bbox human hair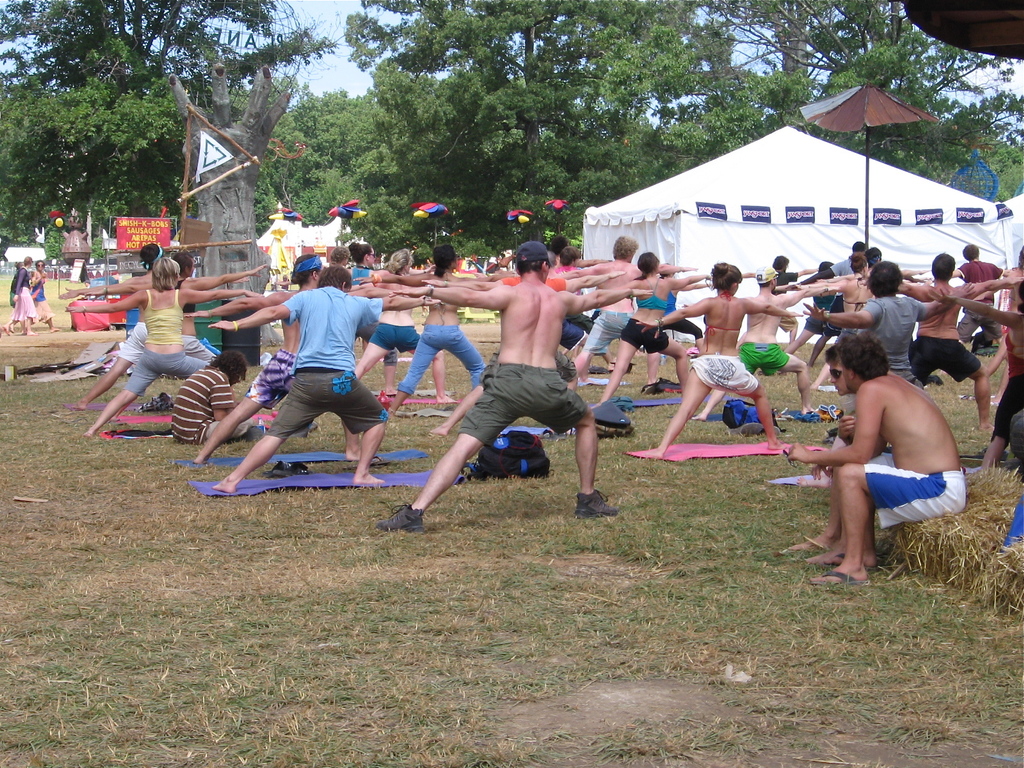
867, 246, 881, 267
